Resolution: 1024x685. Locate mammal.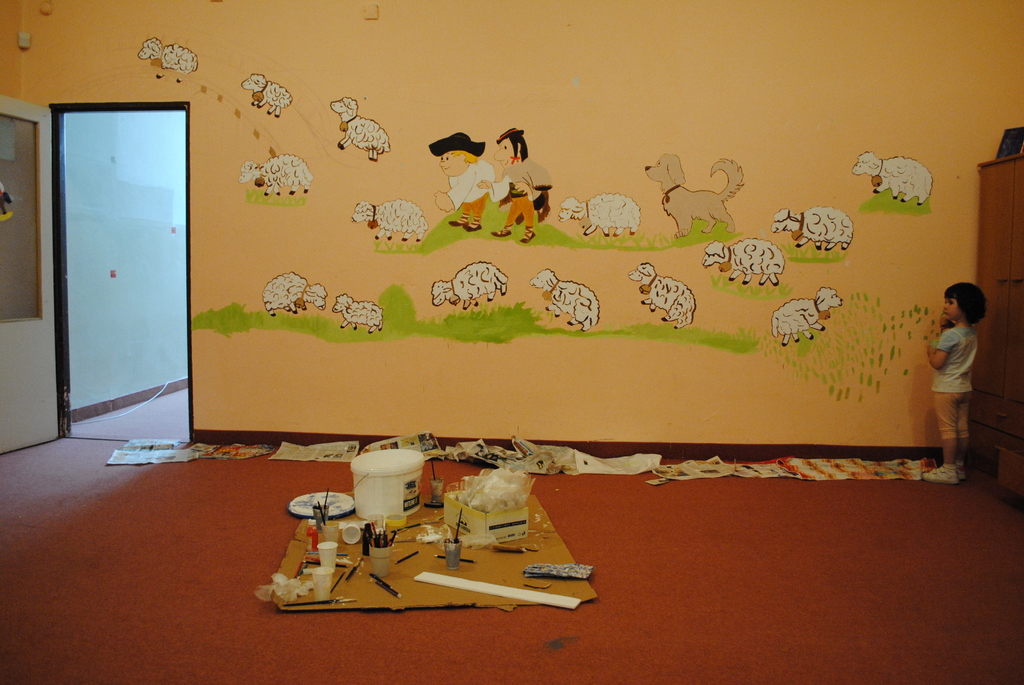
{"left": 327, "top": 96, "right": 390, "bottom": 160}.
